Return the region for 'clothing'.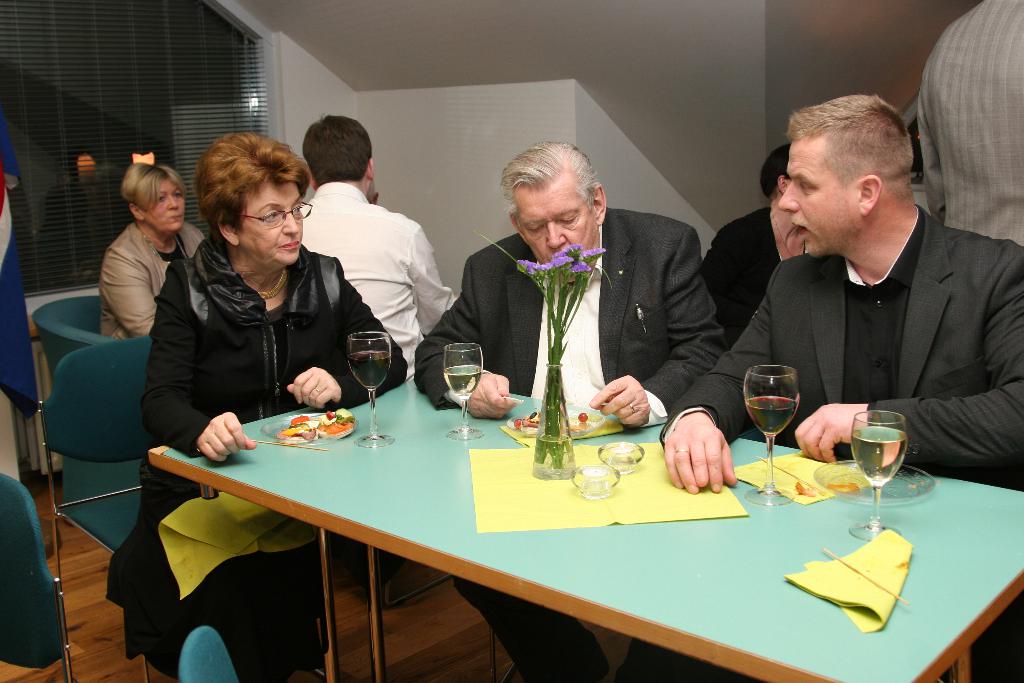
[left=104, top=236, right=408, bottom=682].
